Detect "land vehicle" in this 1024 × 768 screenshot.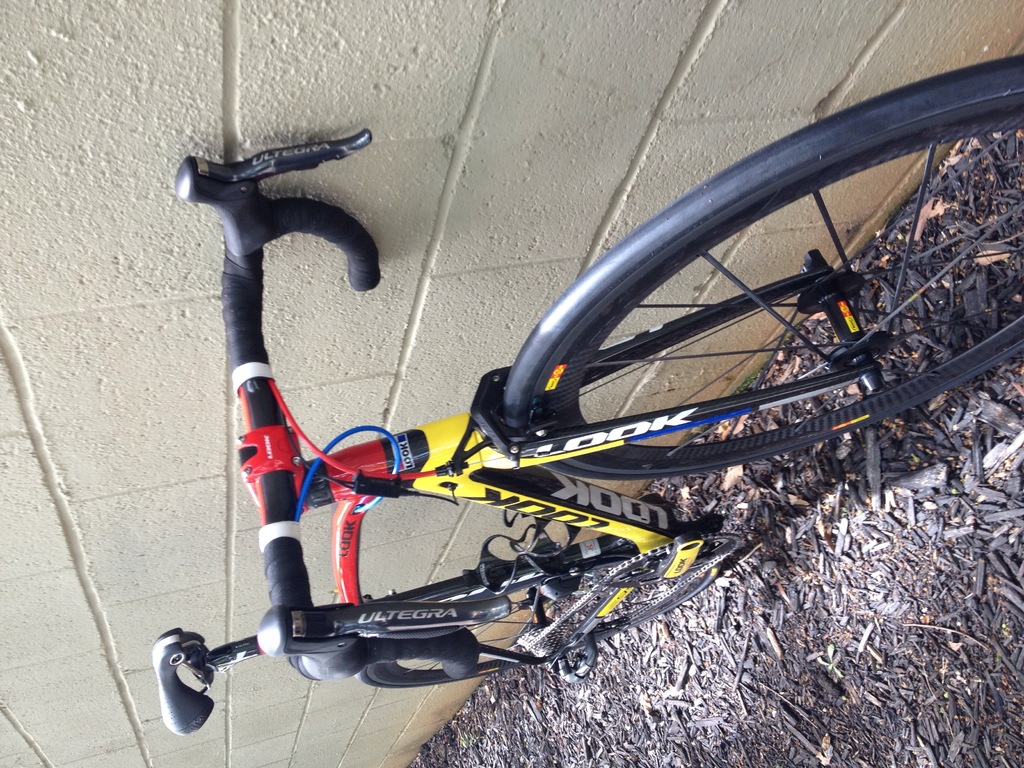
Detection: {"left": 149, "top": 53, "right": 1023, "bottom": 739}.
